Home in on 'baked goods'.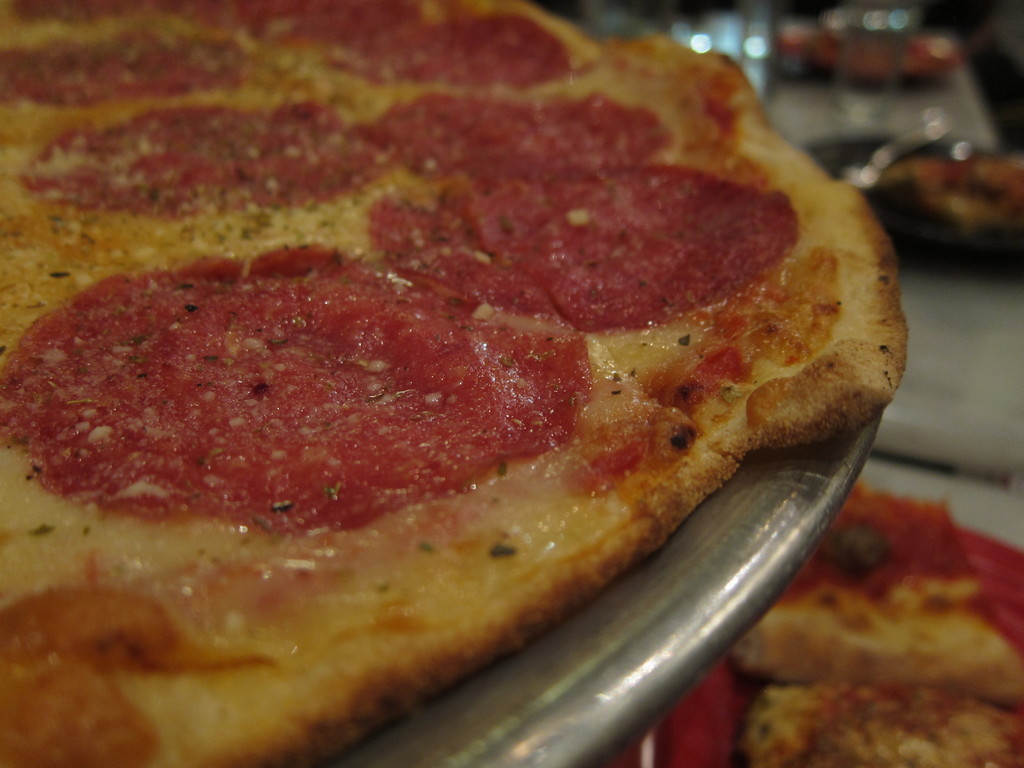
Homed in at crop(56, 20, 911, 732).
